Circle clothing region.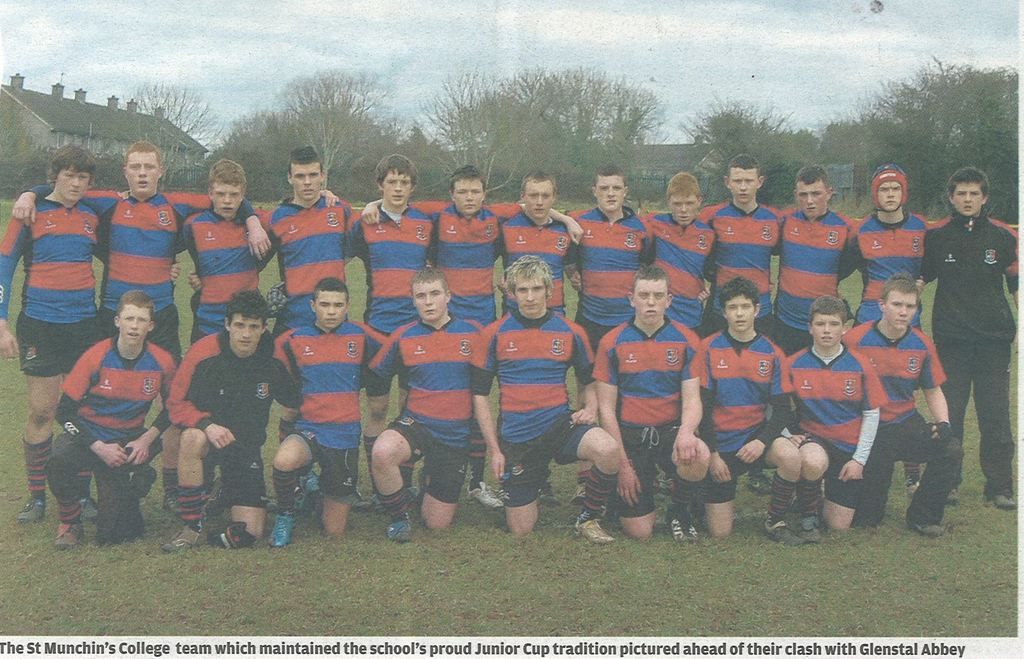
Region: 179/184/298/361.
